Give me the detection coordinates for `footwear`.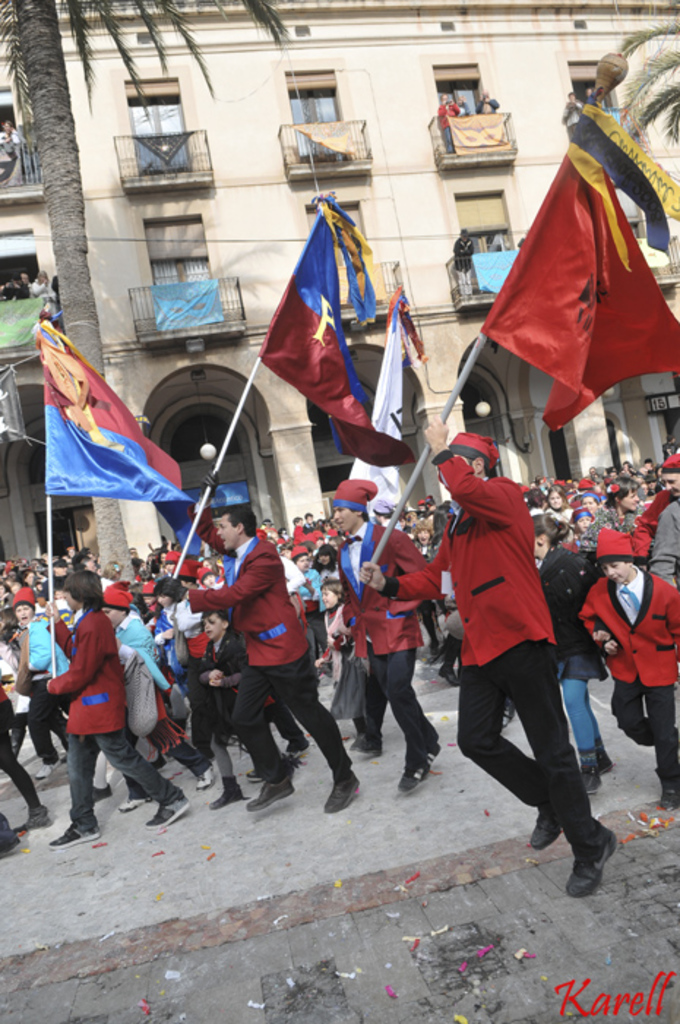
region(19, 813, 50, 837).
